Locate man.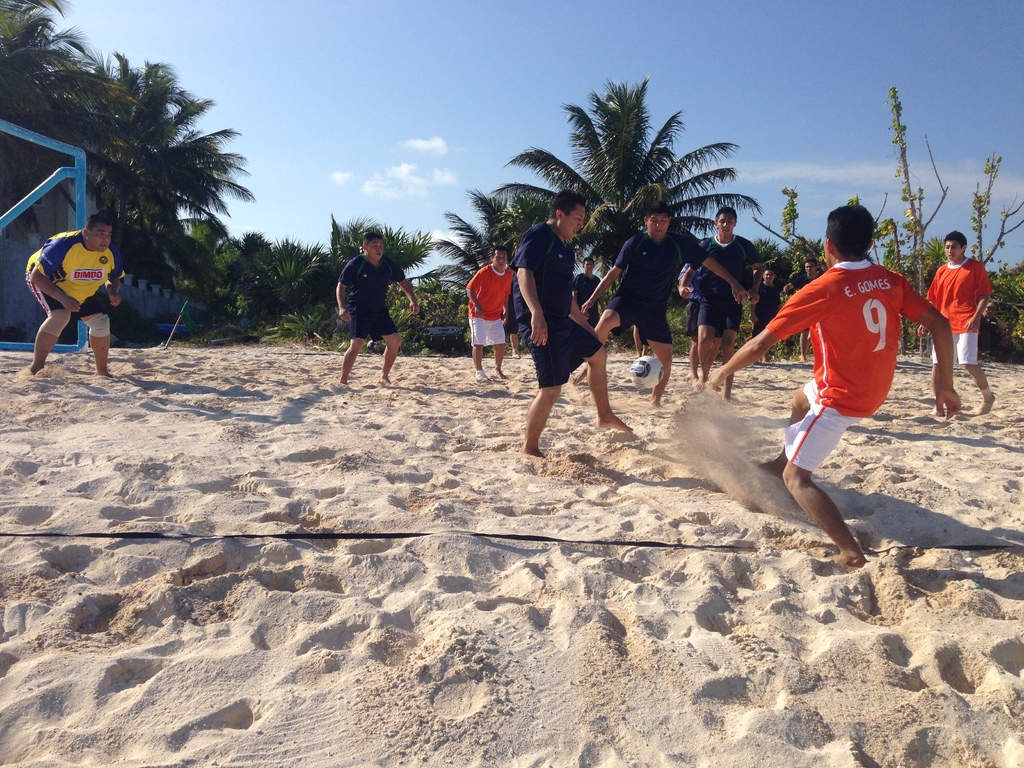
Bounding box: [x1=464, y1=244, x2=514, y2=382].
